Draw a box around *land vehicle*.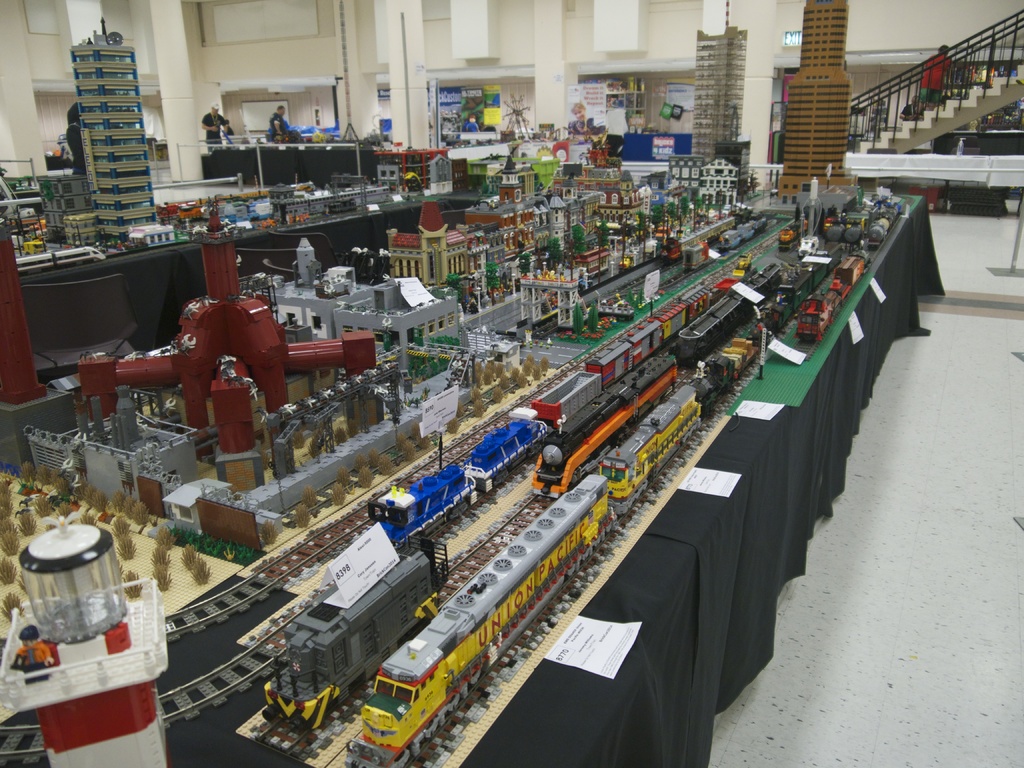
532:268:783:500.
